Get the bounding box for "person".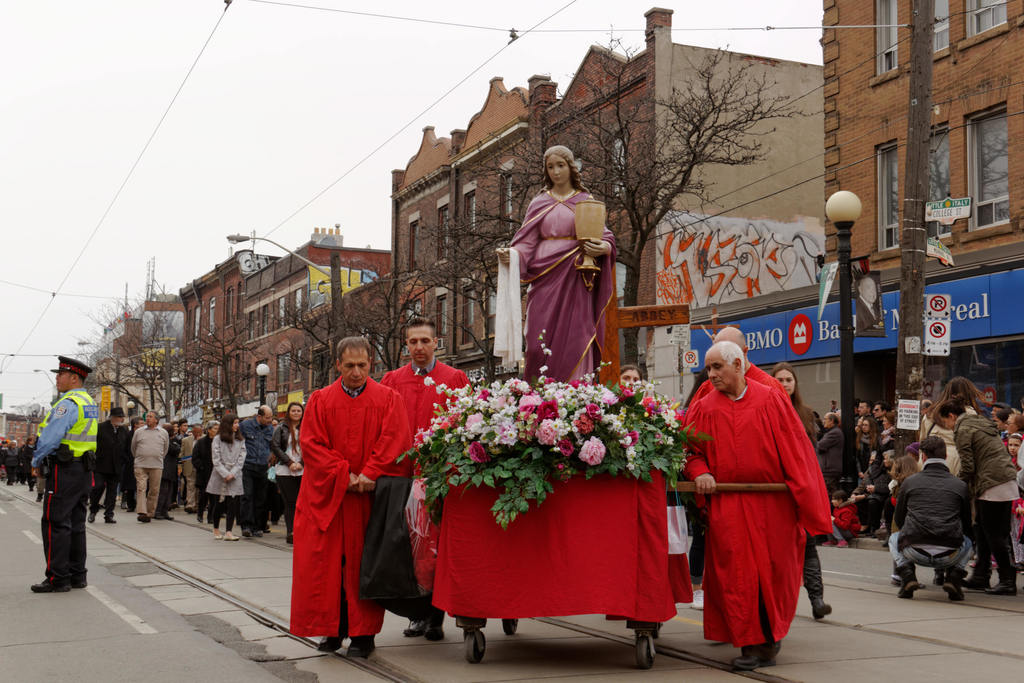
<region>176, 420, 187, 499</region>.
